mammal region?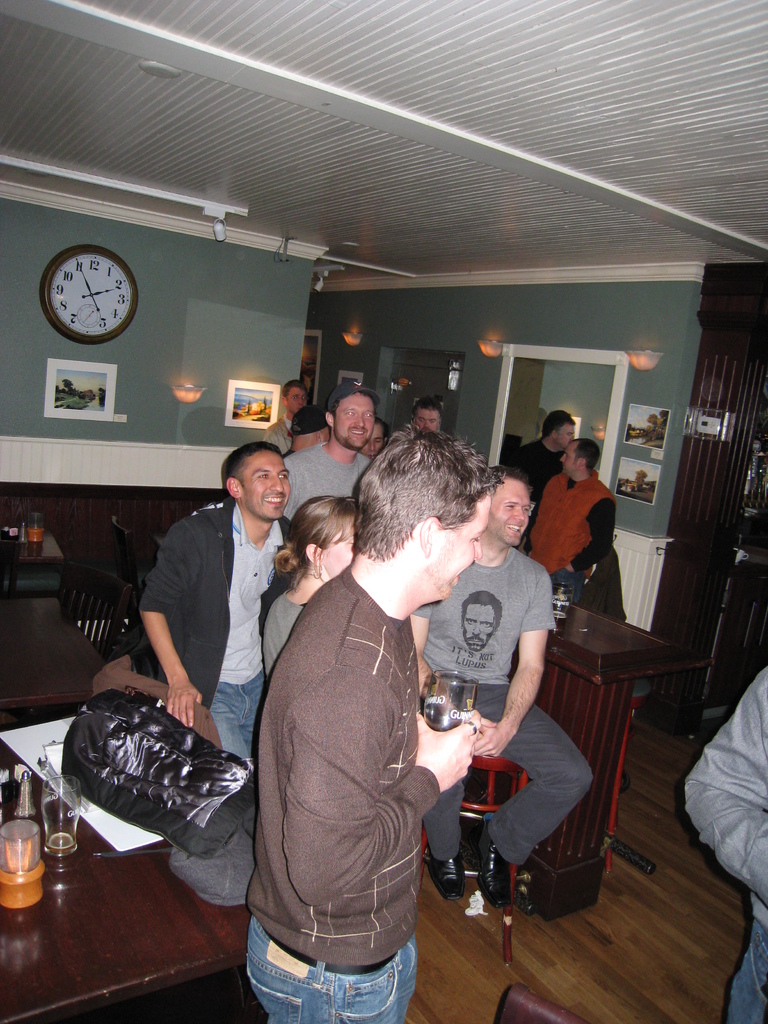
(282, 403, 328, 466)
